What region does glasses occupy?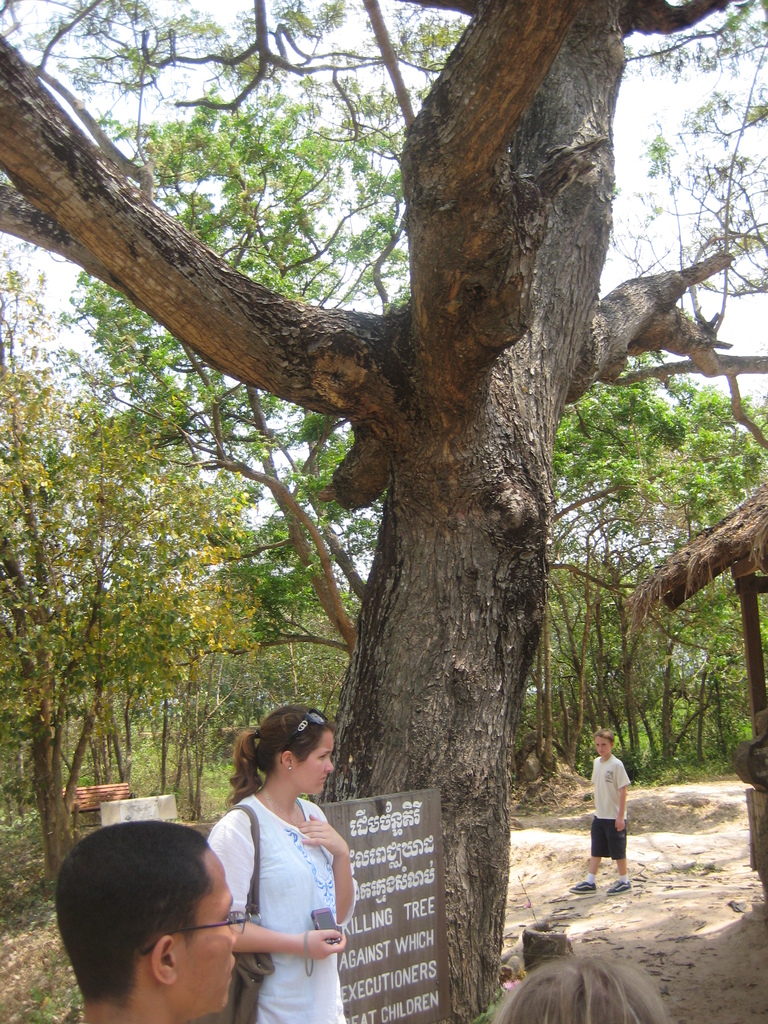
{"x1": 287, "y1": 712, "x2": 328, "y2": 752}.
